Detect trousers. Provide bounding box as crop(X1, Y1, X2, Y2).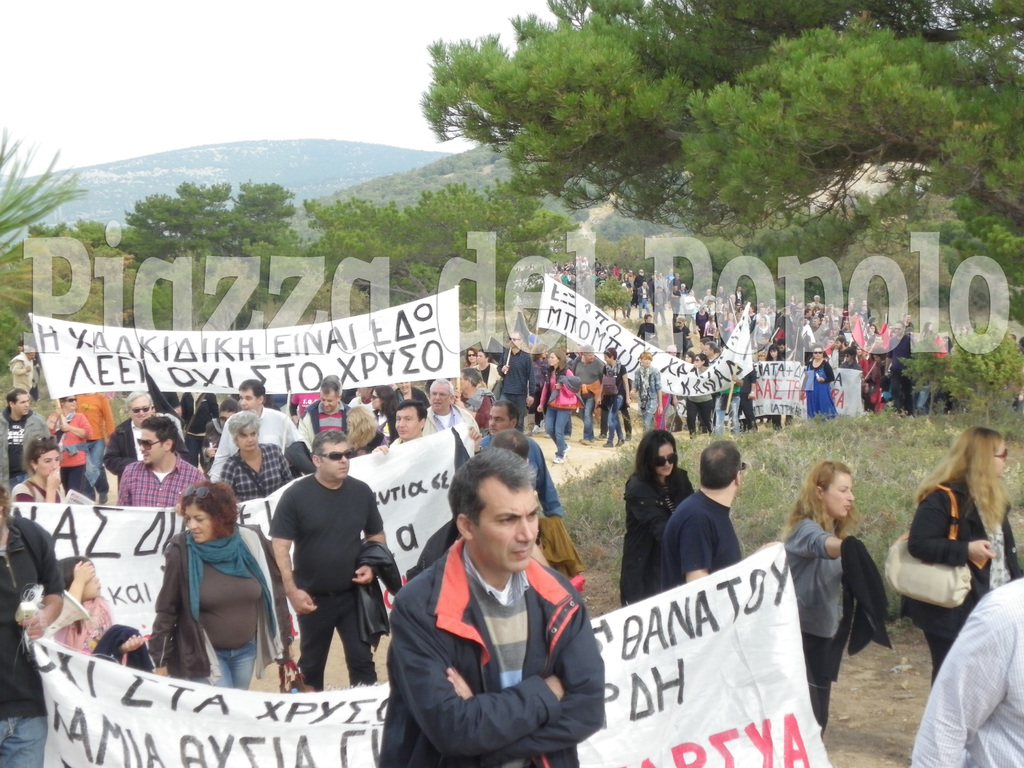
crop(653, 394, 669, 431).
